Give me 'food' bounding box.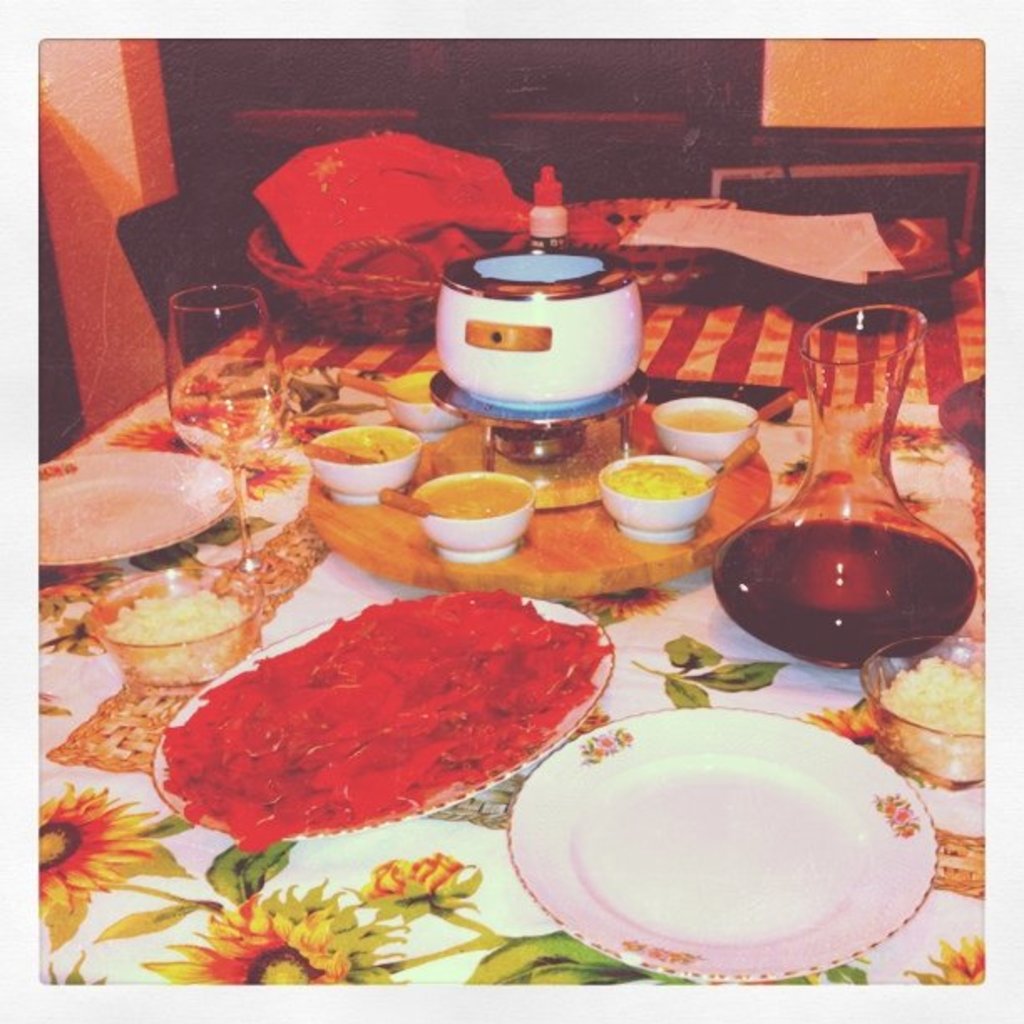
bbox=[877, 658, 989, 783].
